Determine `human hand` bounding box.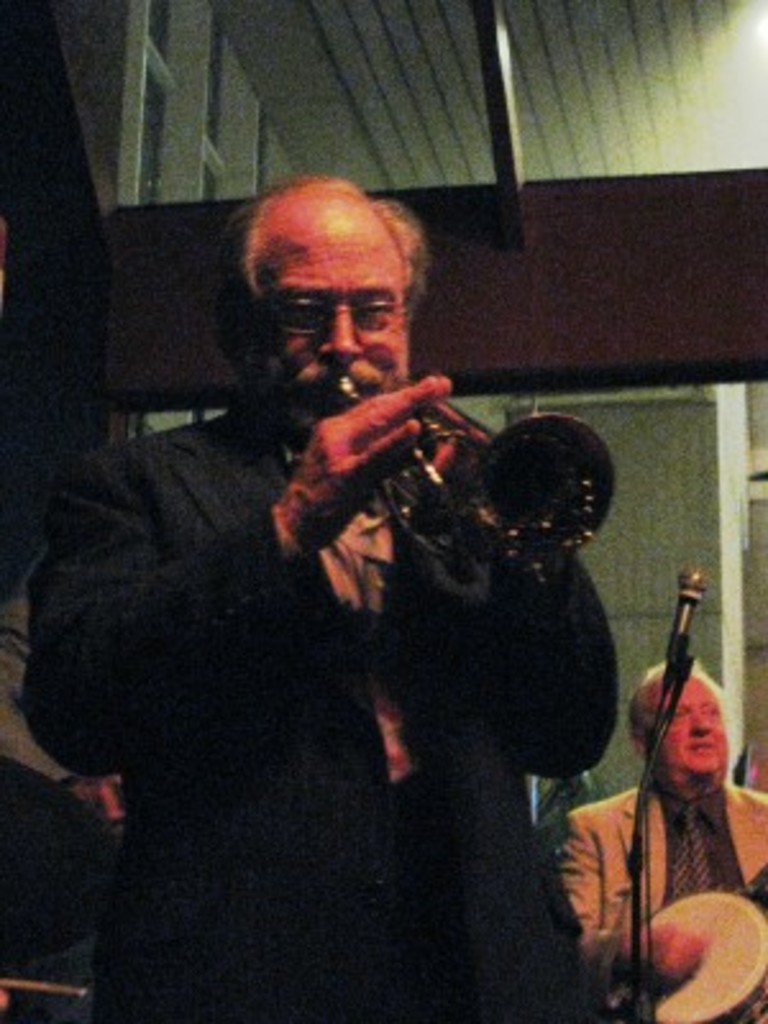
Determined: [617,919,712,991].
